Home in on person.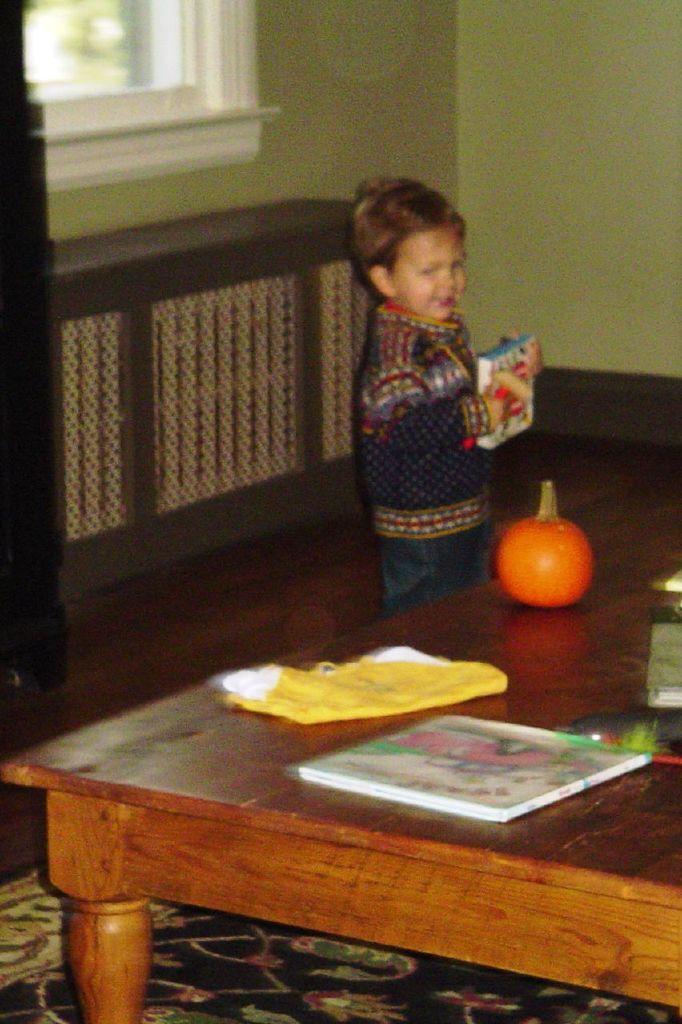
Homed in at bbox=[353, 176, 506, 607].
